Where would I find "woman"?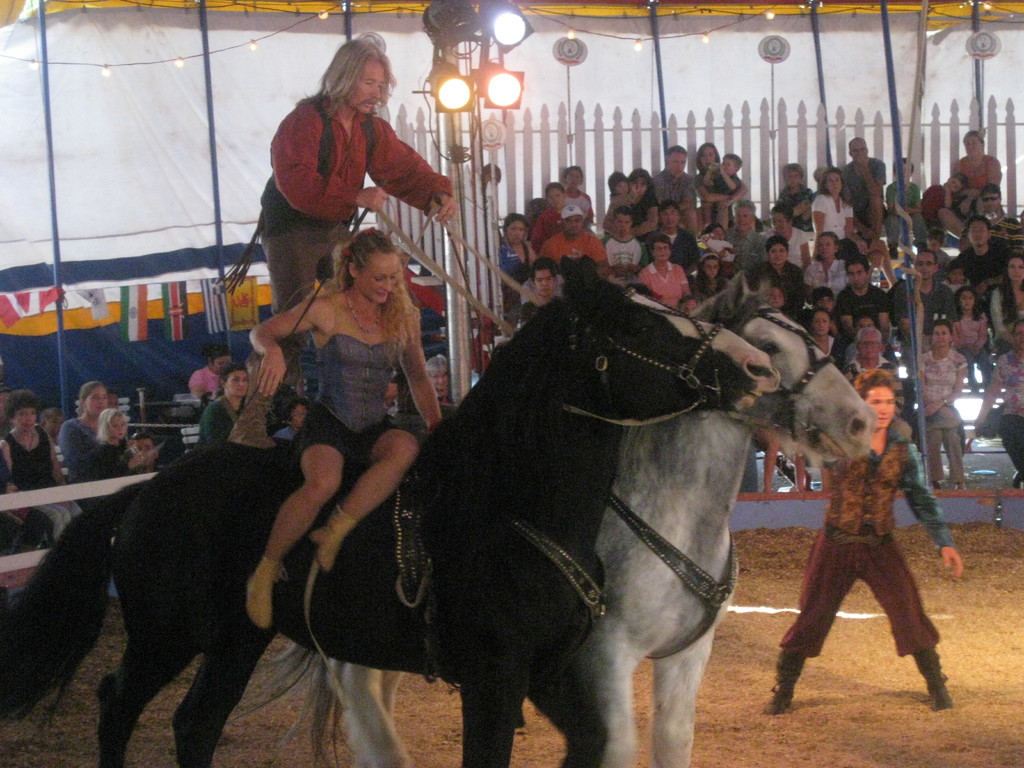
At bbox=(198, 363, 244, 446).
